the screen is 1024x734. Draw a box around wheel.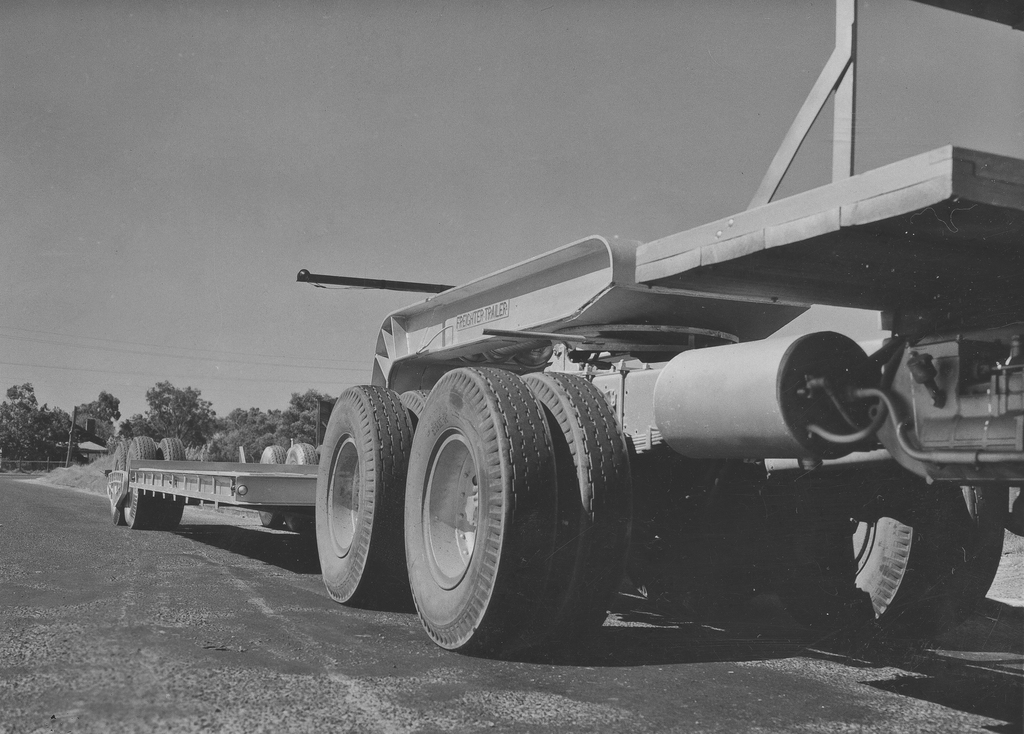
locate(406, 389, 431, 420).
